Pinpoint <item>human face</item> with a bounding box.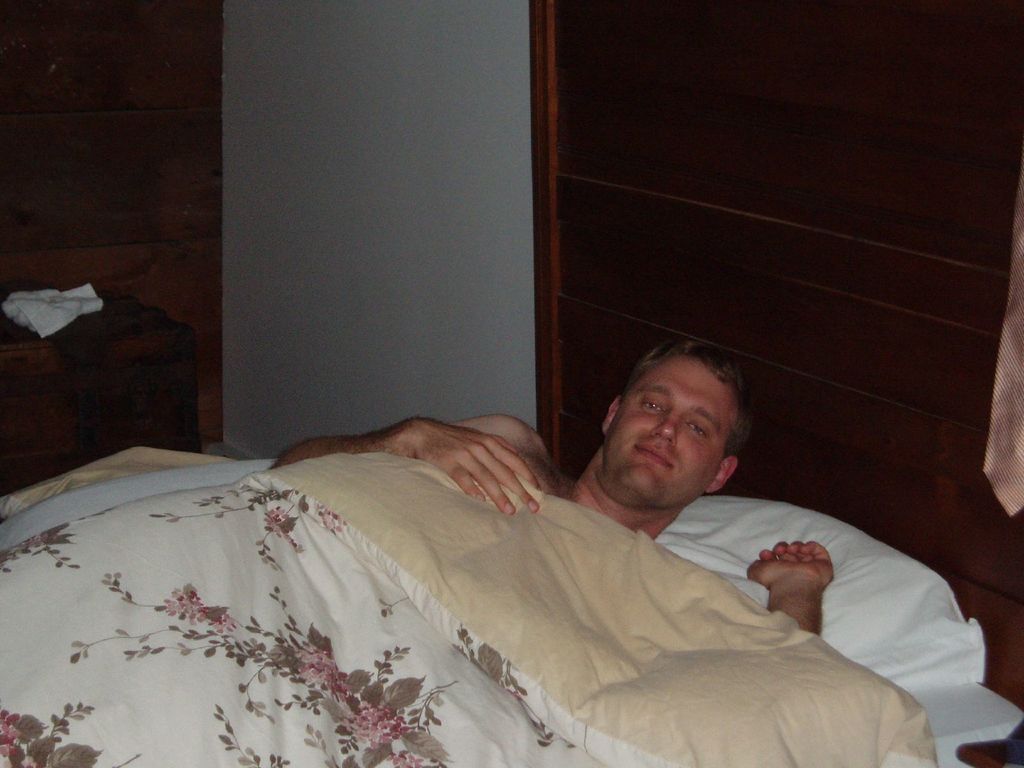
(593, 357, 726, 511).
